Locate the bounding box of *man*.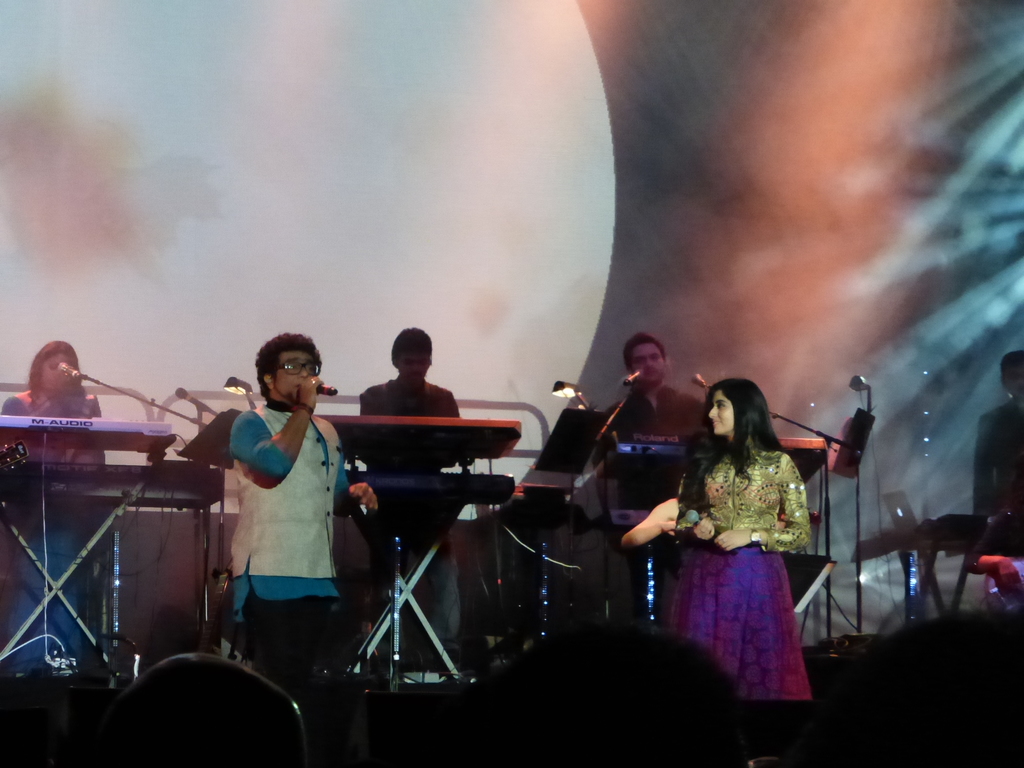
Bounding box: (x1=196, y1=334, x2=361, y2=715).
